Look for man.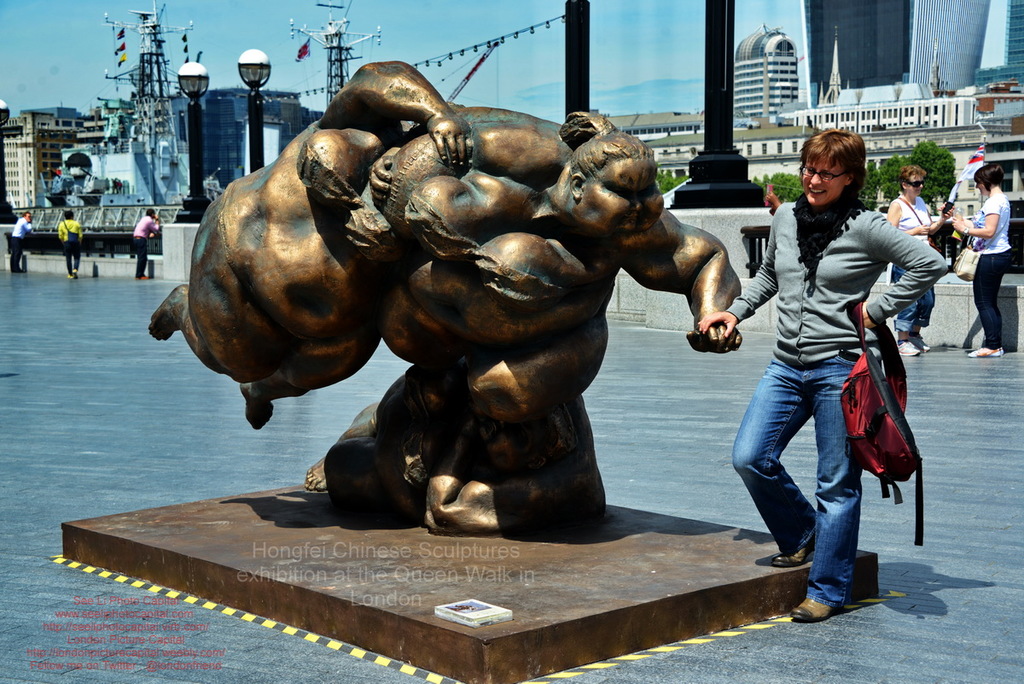
Found: rect(9, 212, 34, 274).
